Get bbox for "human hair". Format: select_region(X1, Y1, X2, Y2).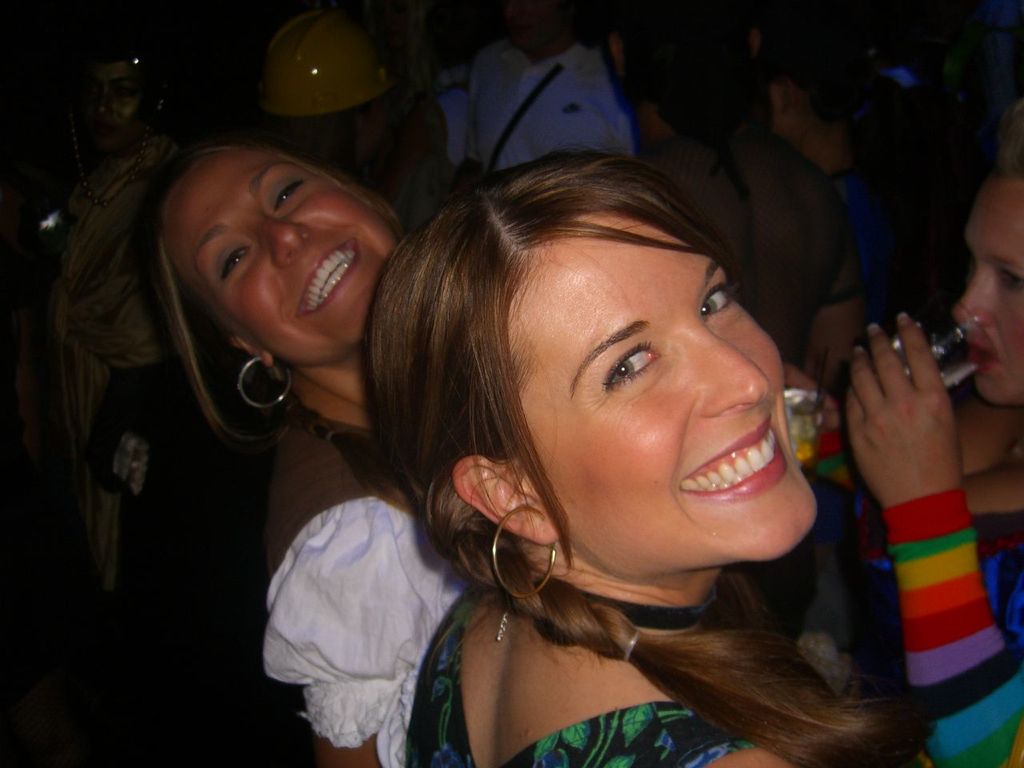
select_region(983, 90, 1023, 182).
